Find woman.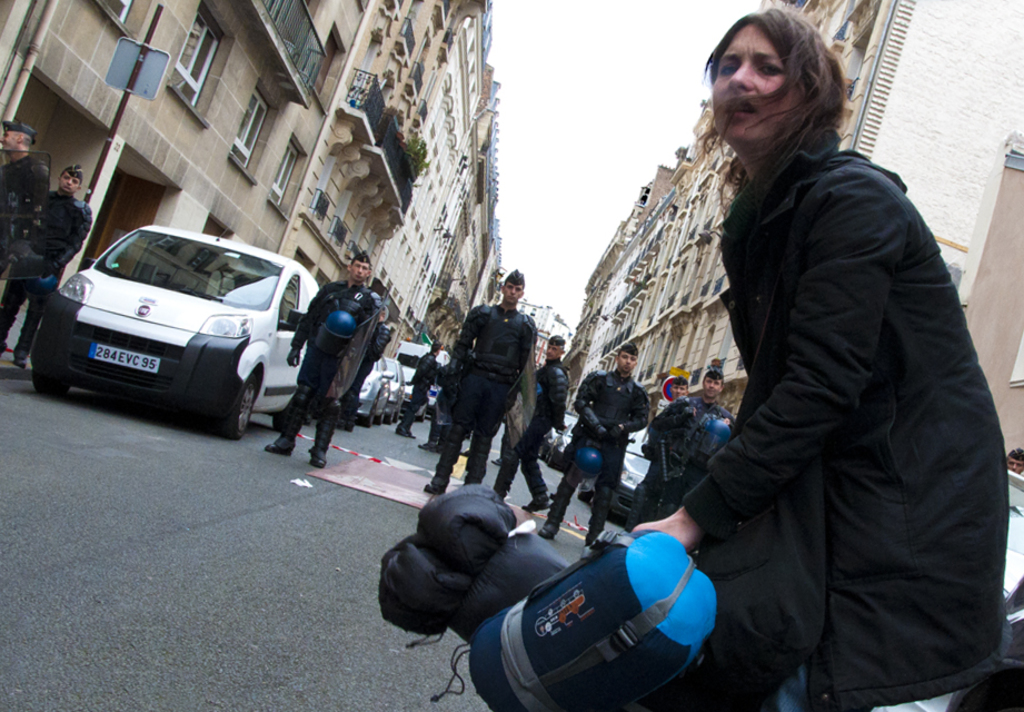
bbox=(626, 0, 1014, 711).
